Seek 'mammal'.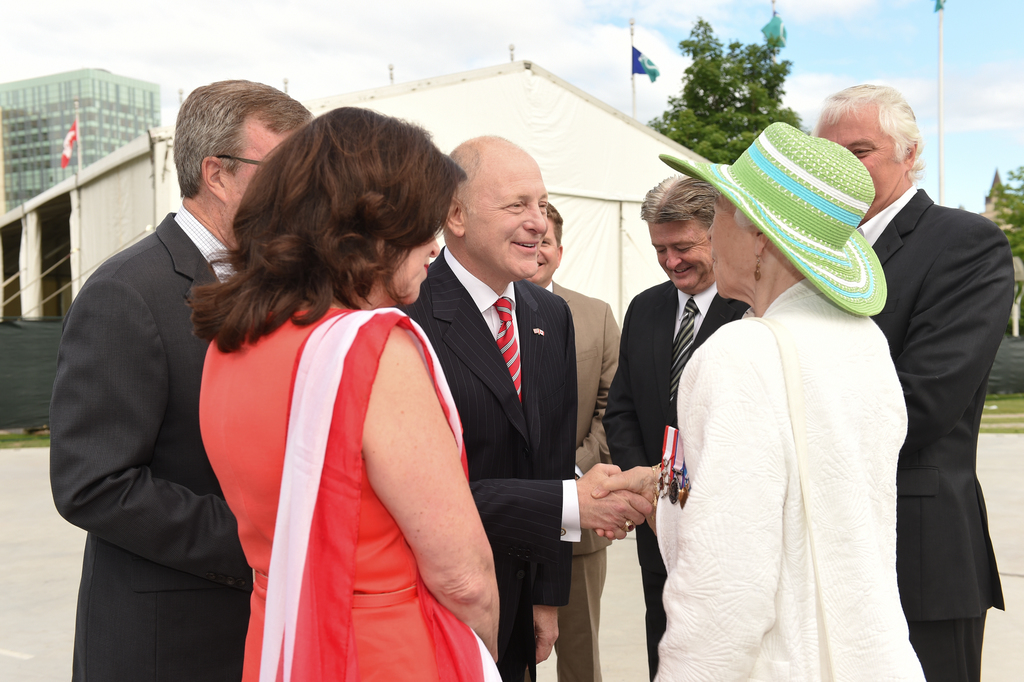
Rect(181, 105, 497, 681).
